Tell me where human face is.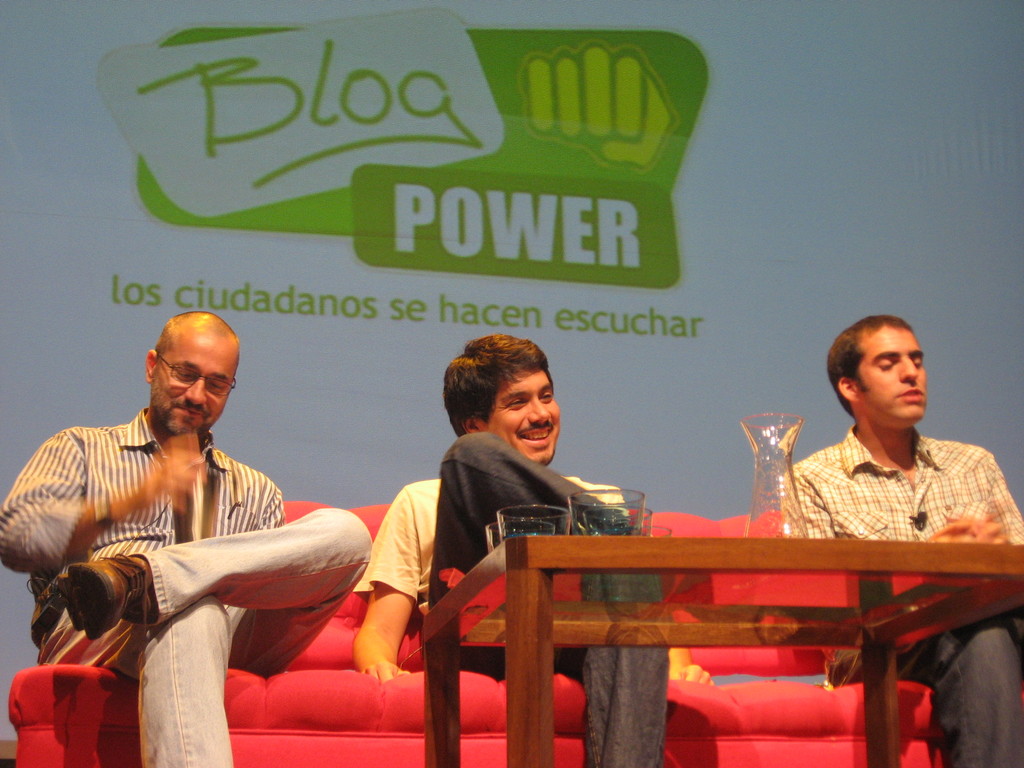
human face is at (852, 326, 927, 419).
